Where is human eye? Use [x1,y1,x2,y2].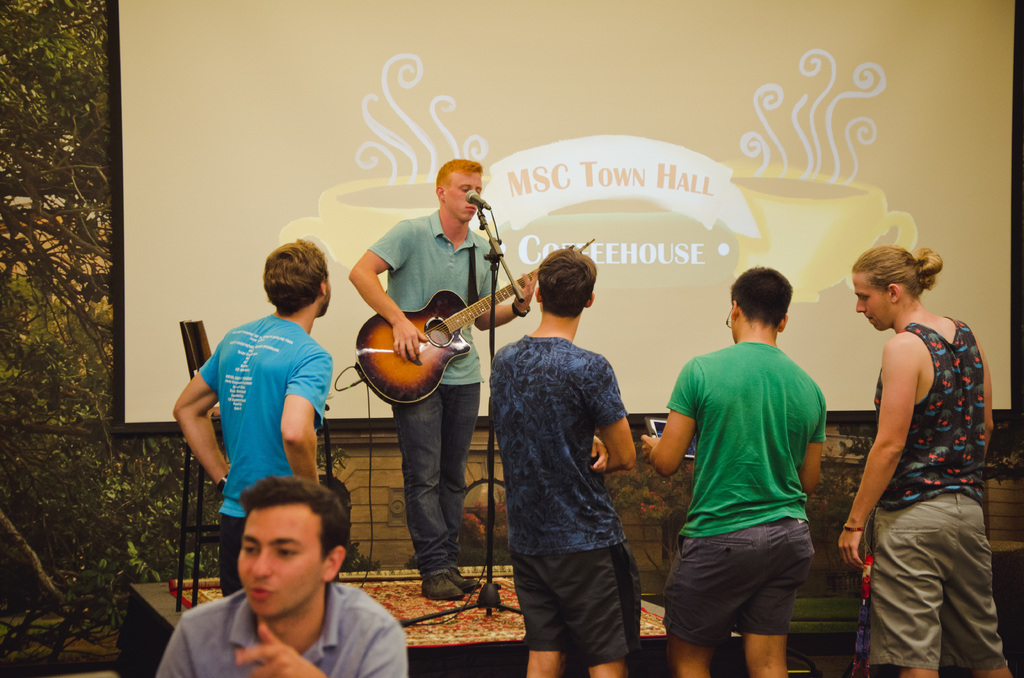
[240,540,257,554].
